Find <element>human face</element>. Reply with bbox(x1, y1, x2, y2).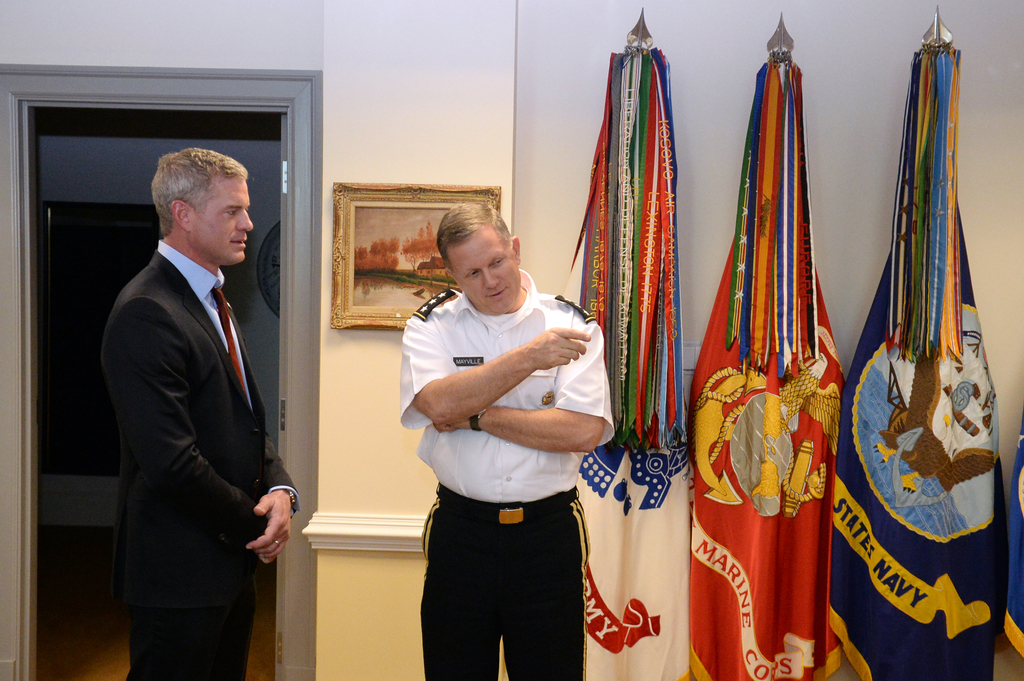
bbox(452, 228, 518, 315).
